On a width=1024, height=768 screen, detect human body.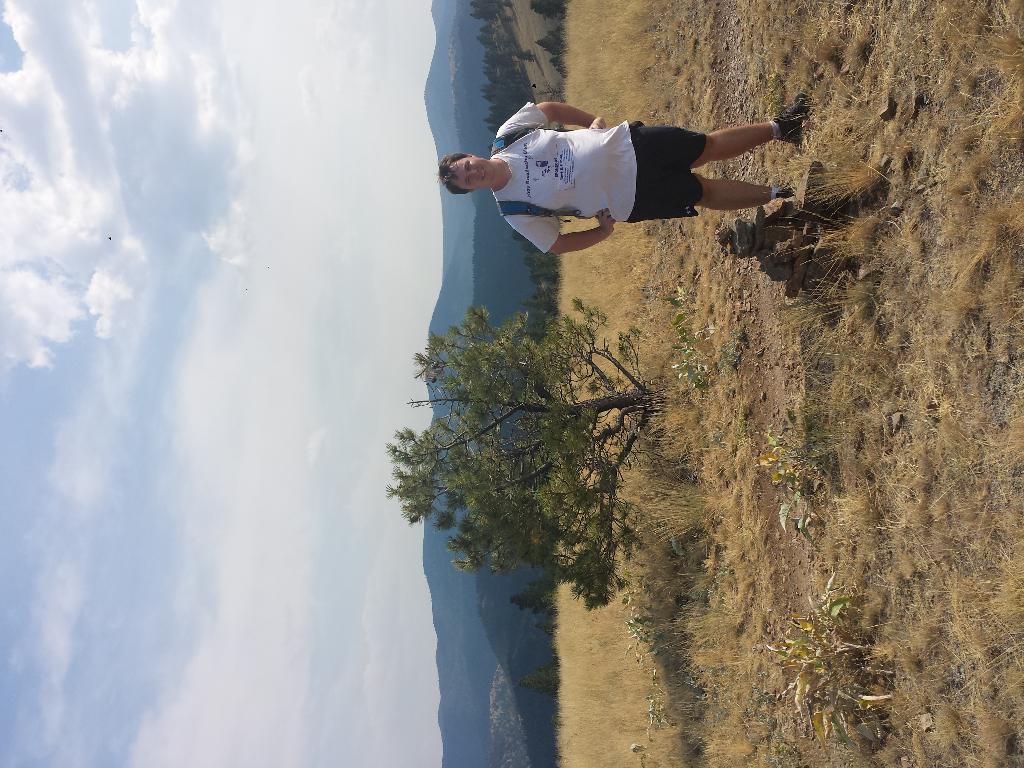
detection(420, 86, 836, 291).
